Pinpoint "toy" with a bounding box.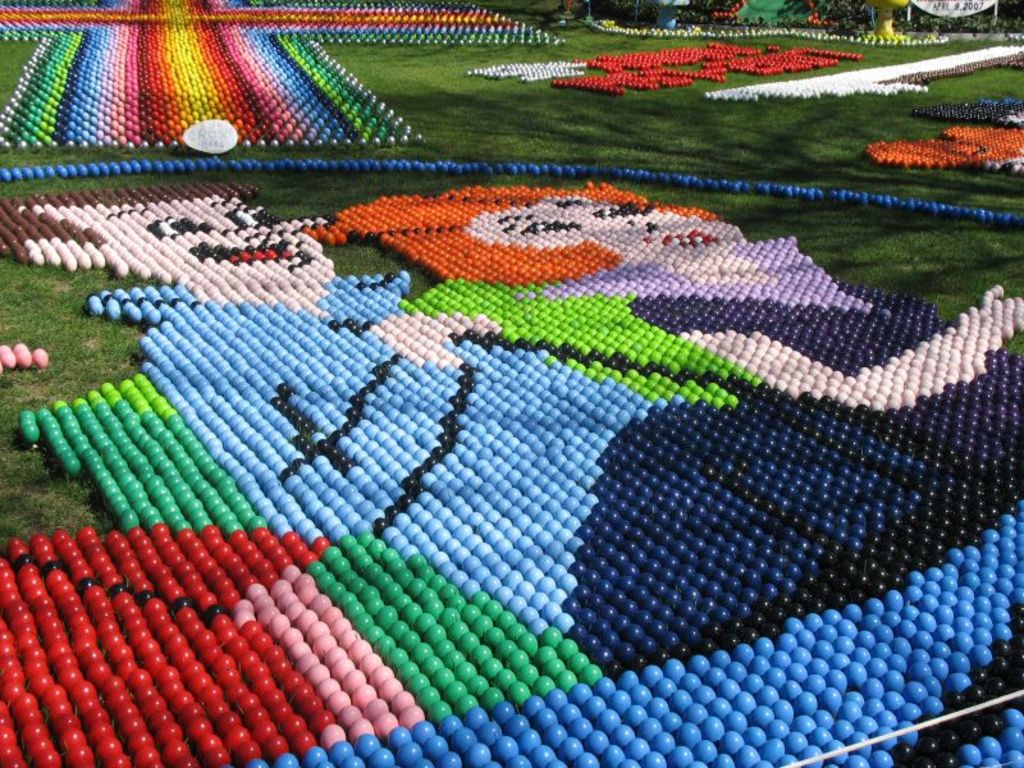
bbox=(694, 49, 1023, 109).
